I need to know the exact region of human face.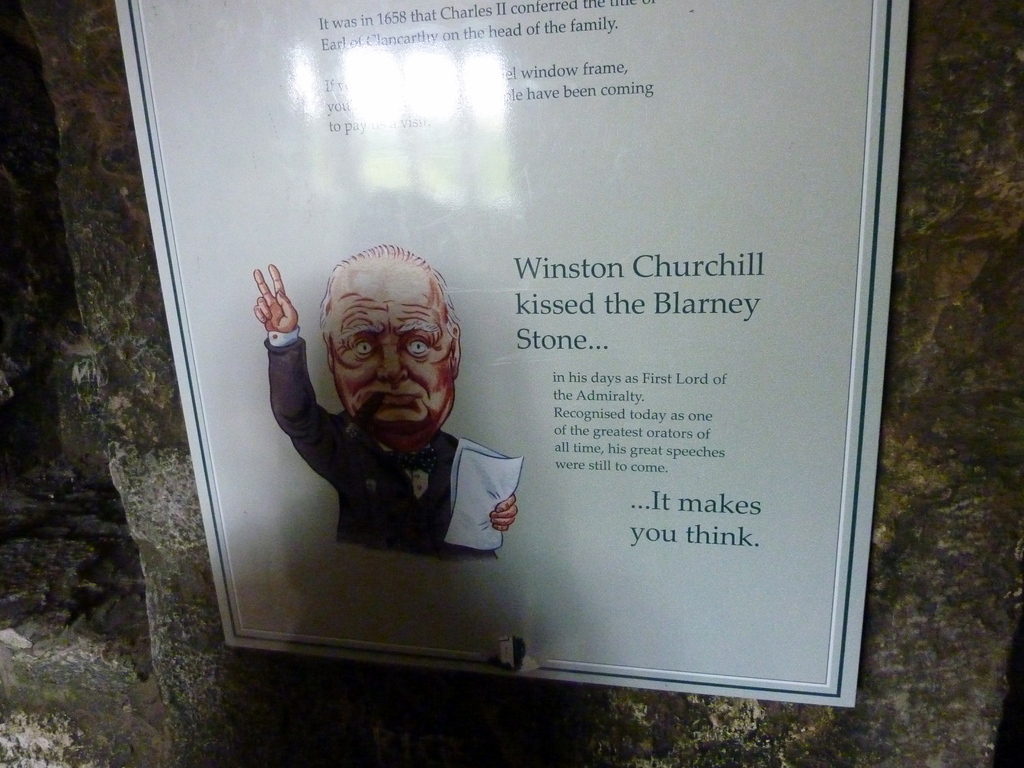
Region: x1=328, y1=302, x2=456, y2=438.
